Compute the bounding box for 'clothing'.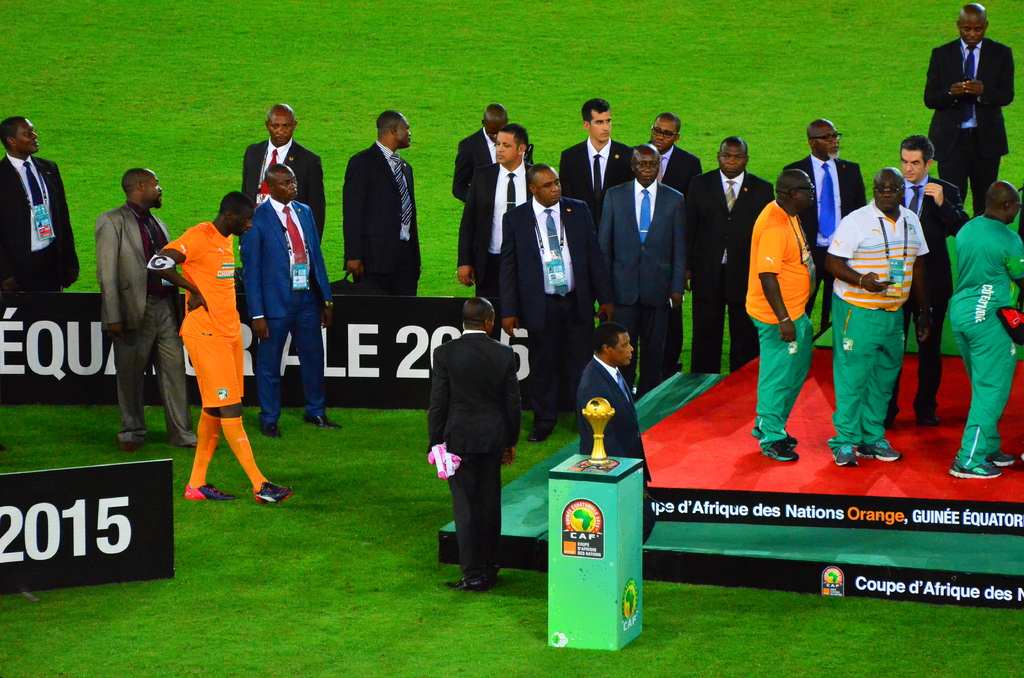
BBox(575, 357, 656, 545).
